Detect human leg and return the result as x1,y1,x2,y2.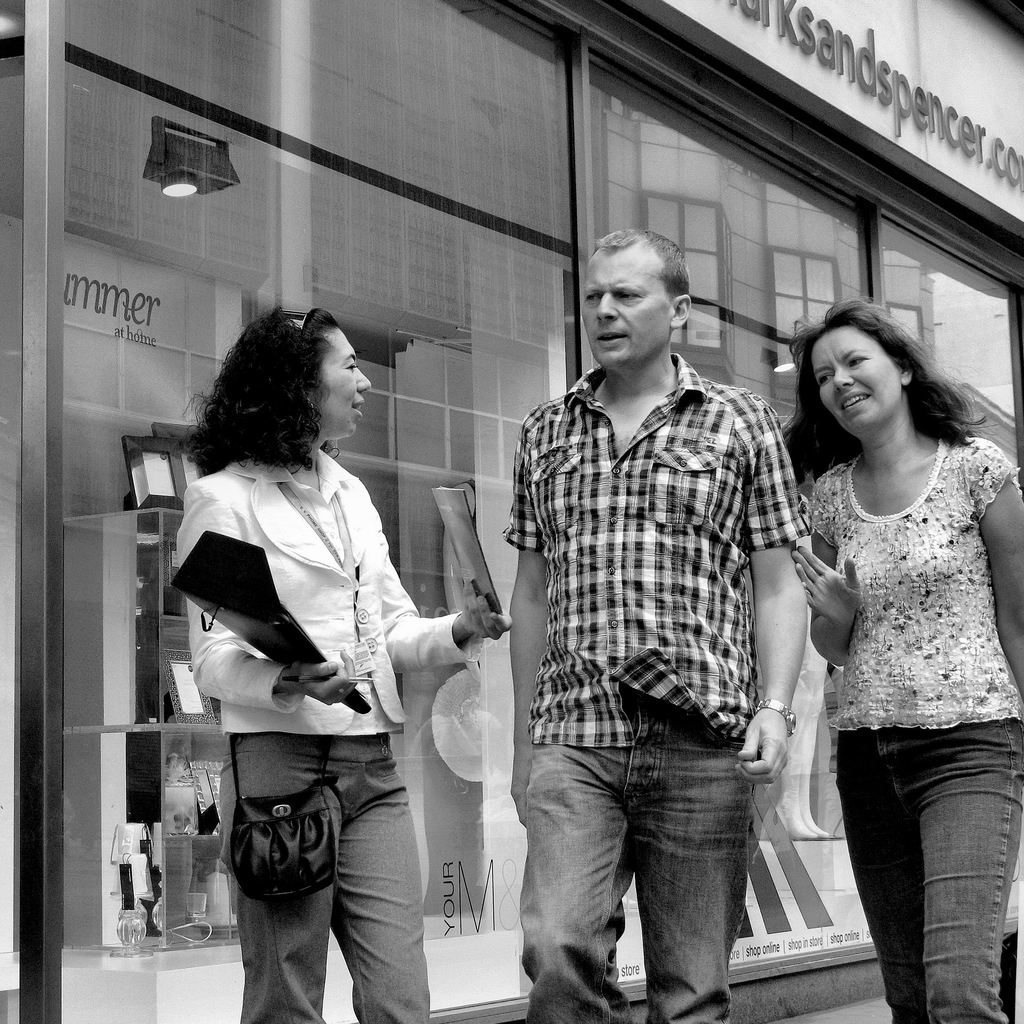
913,714,1023,1023.
